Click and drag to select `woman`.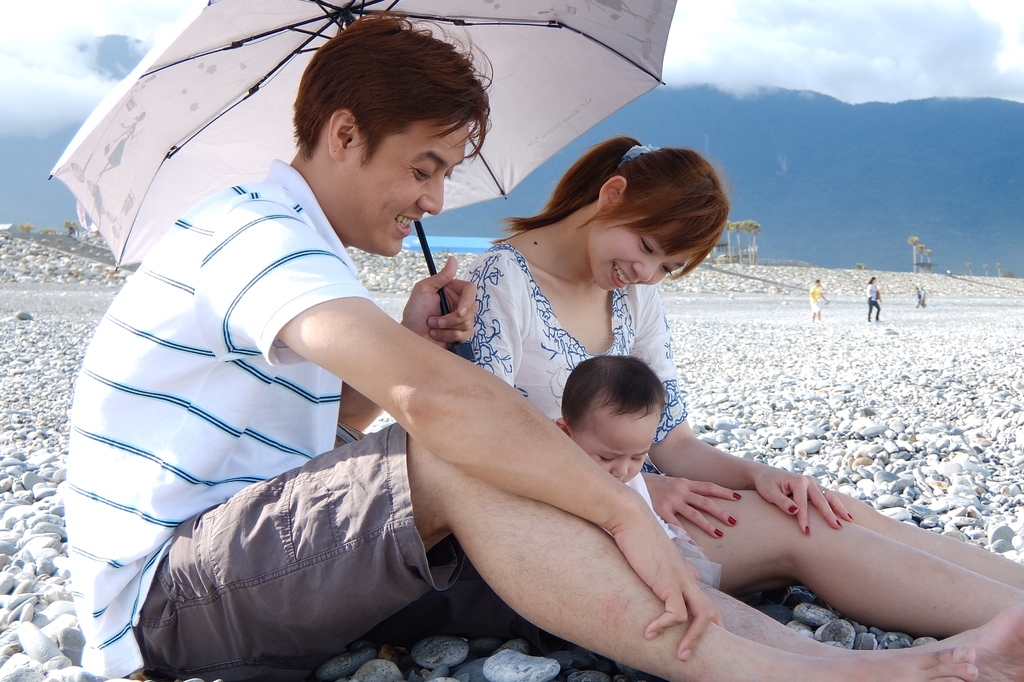
Selection: 868, 276, 882, 323.
